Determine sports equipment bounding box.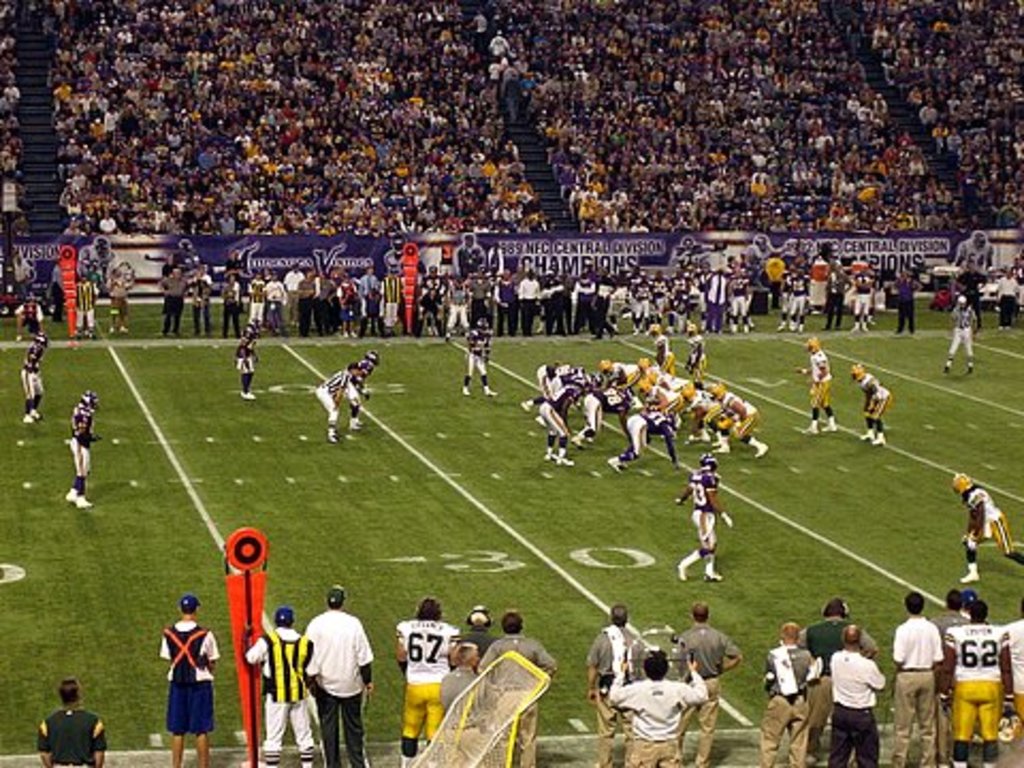
Determined: {"x1": 855, "y1": 363, "x2": 866, "y2": 380}.
